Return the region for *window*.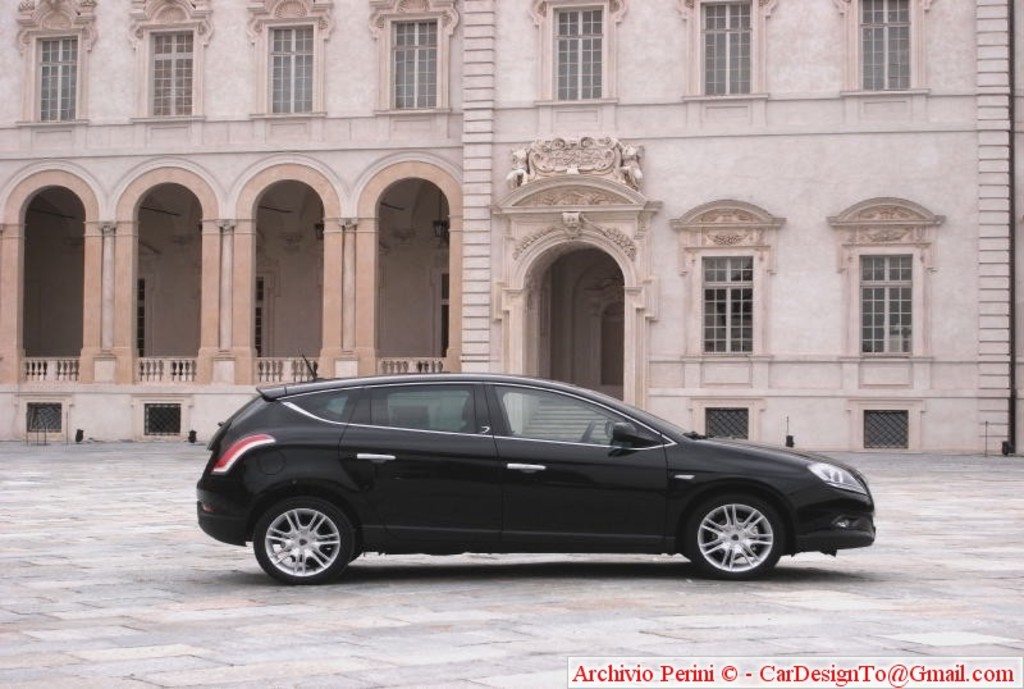
locate(544, 0, 609, 96).
